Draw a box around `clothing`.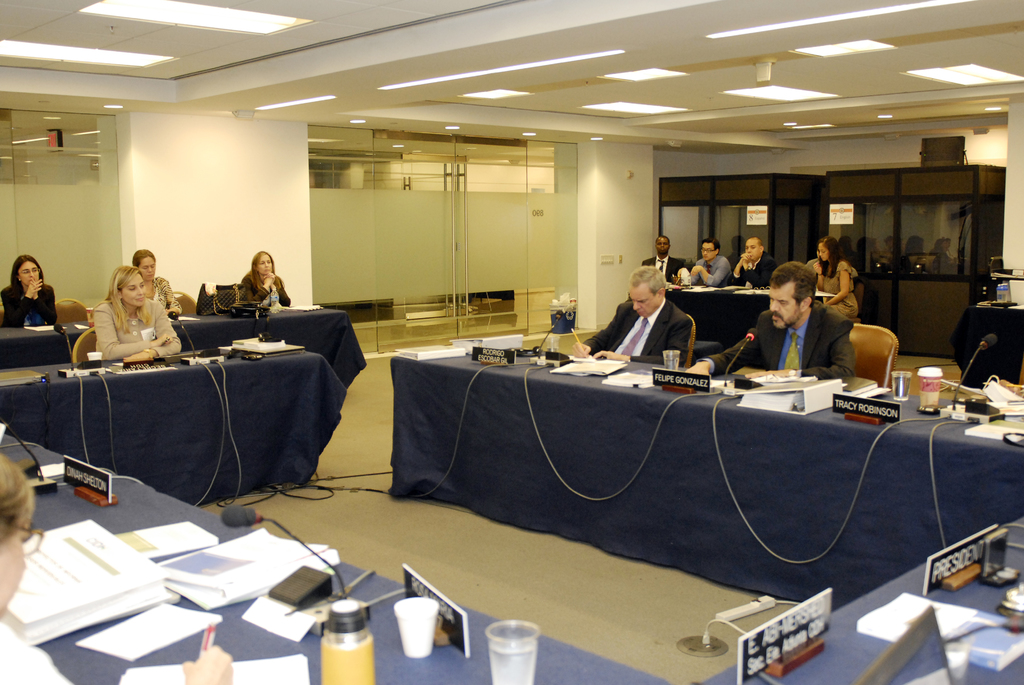
[0, 285, 56, 323].
